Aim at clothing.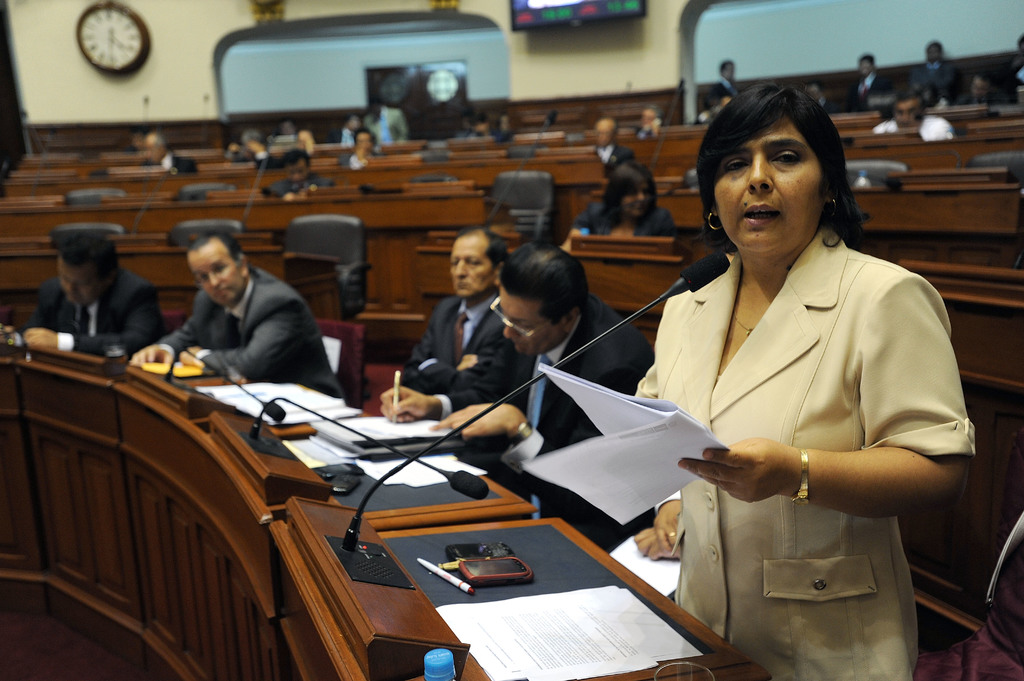
Aimed at region(163, 262, 346, 406).
